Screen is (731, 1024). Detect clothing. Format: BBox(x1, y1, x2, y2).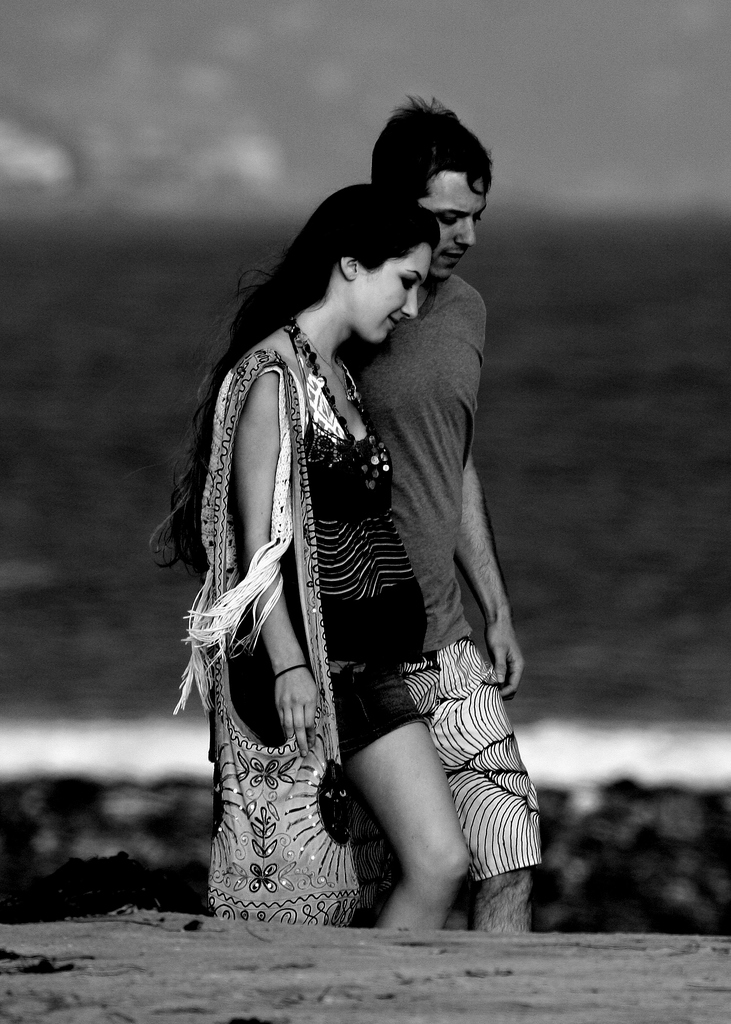
BBox(411, 640, 542, 890).
